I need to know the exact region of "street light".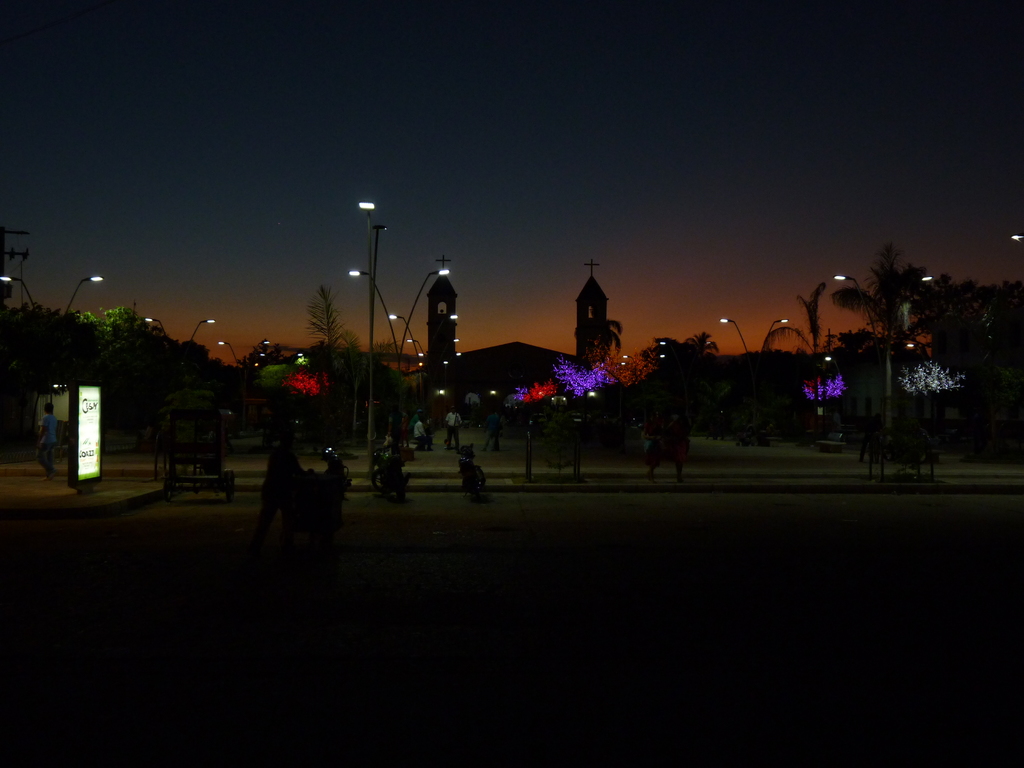
Region: Rect(134, 307, 210, 396).
